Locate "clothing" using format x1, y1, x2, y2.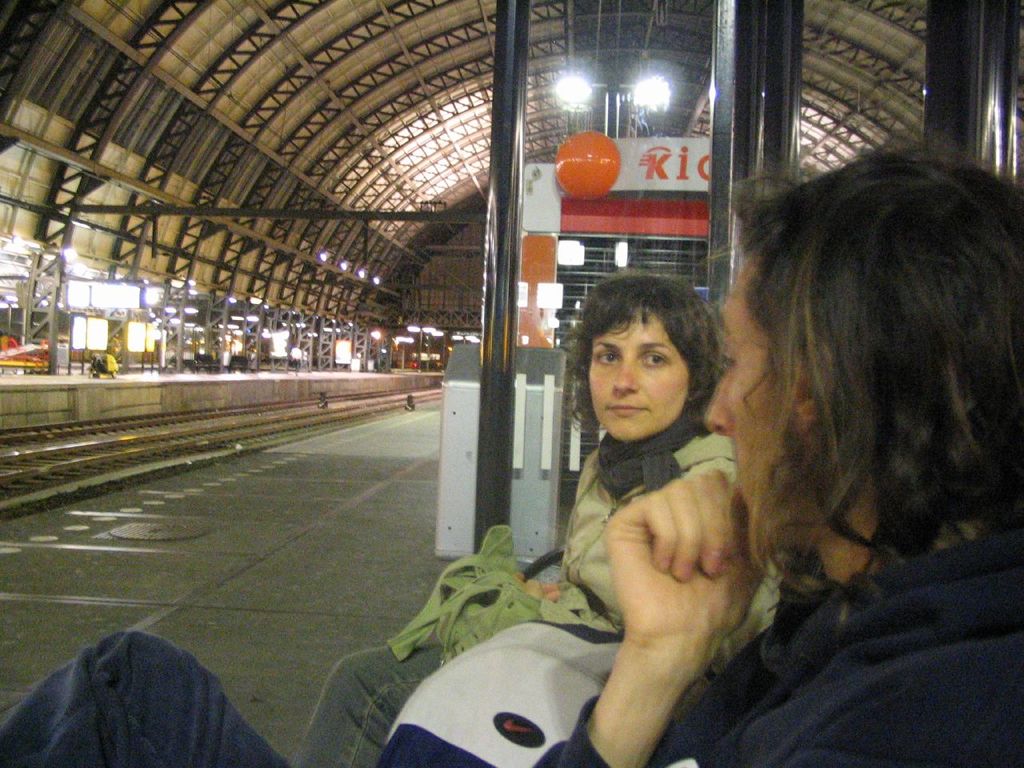
0, 538, 1023, 767.
